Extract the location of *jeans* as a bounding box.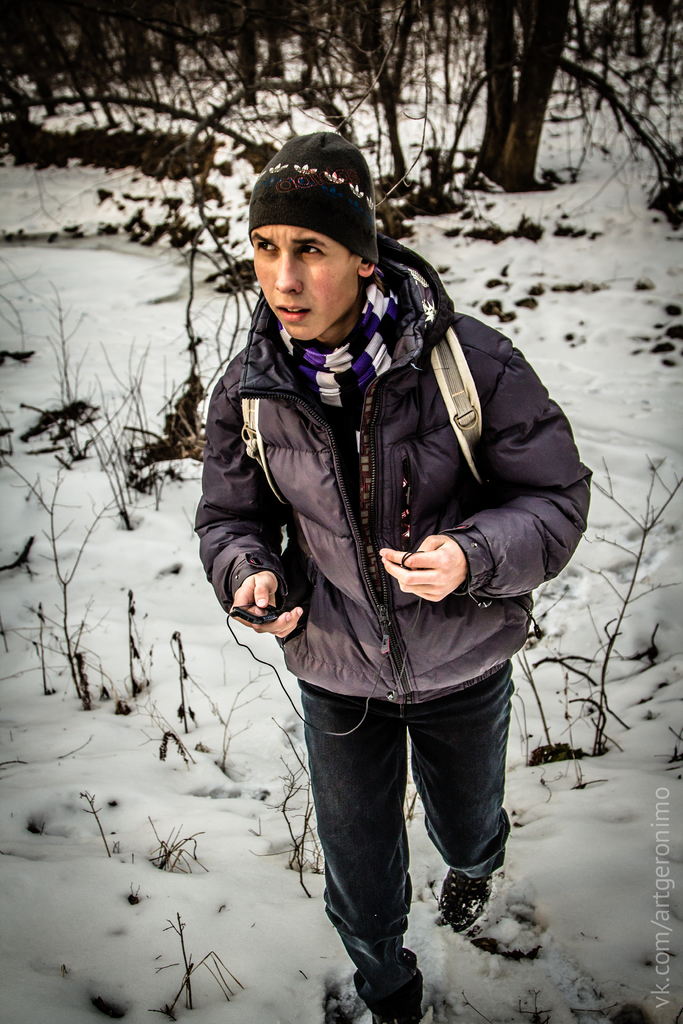
[x1=301, y1=657, x2=509, y2=1004].
